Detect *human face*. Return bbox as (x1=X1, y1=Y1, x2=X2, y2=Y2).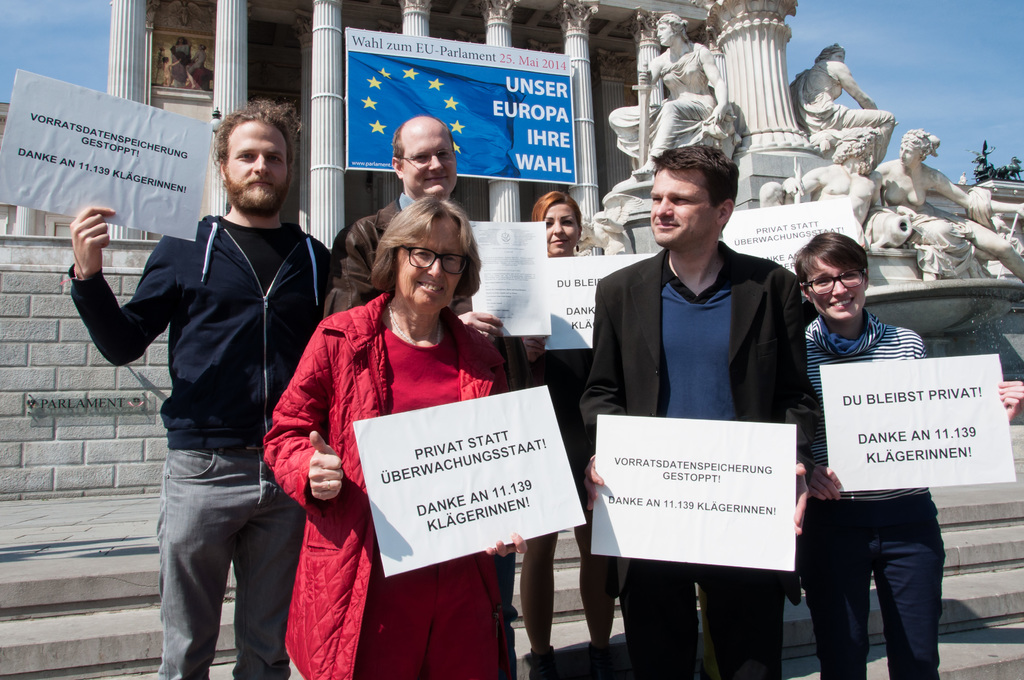
(x1=650, y1=170, x2=719, y2=245).
